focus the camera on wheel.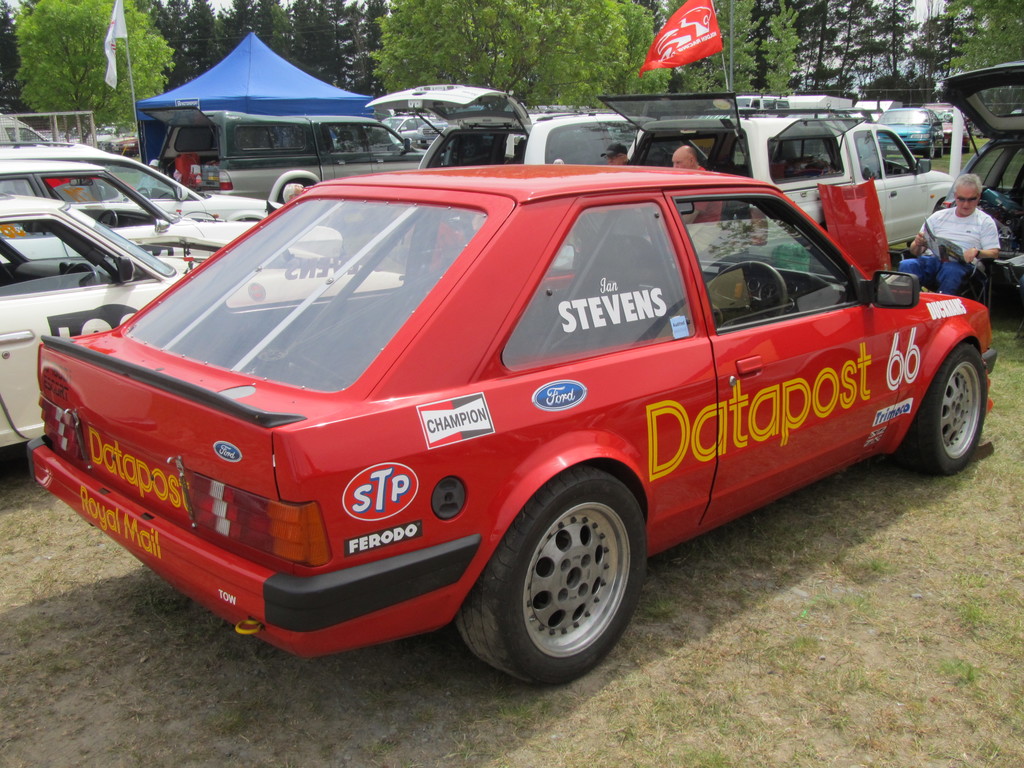
Focus region: [x1=893, y1=341, x2=985, y2=475].
